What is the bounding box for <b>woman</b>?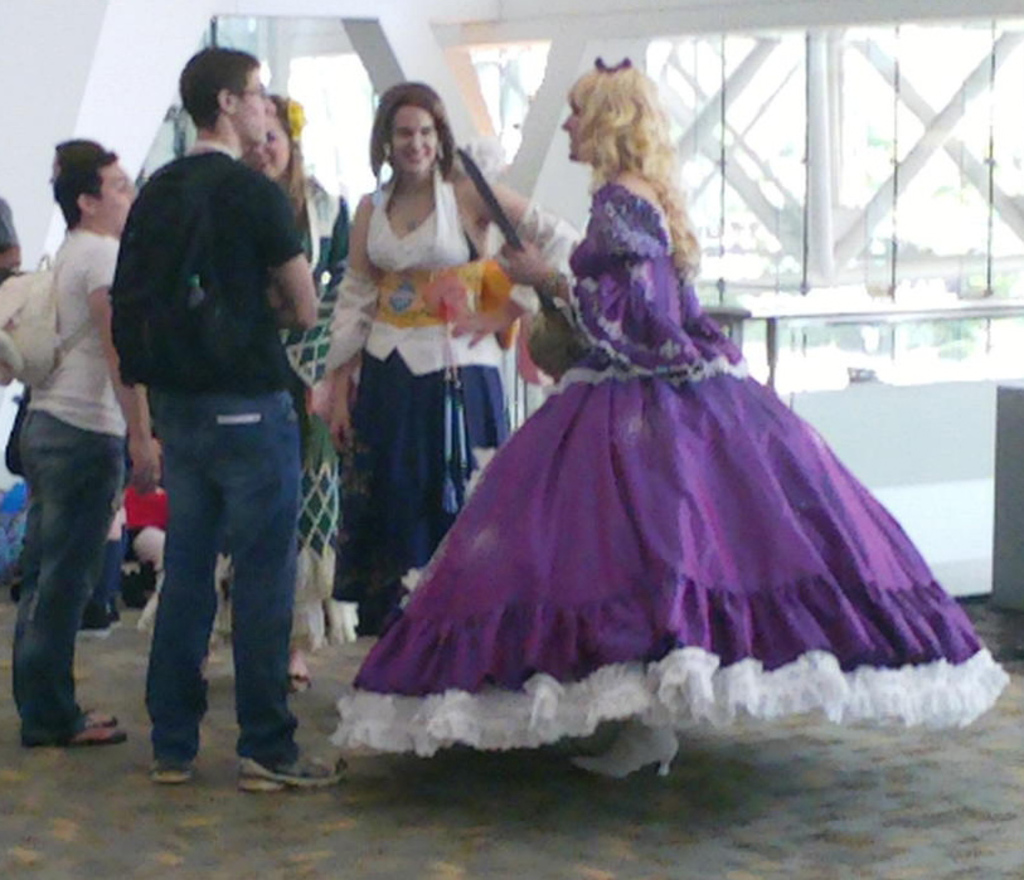
<region>331, 33, 1006, 796</region>.
